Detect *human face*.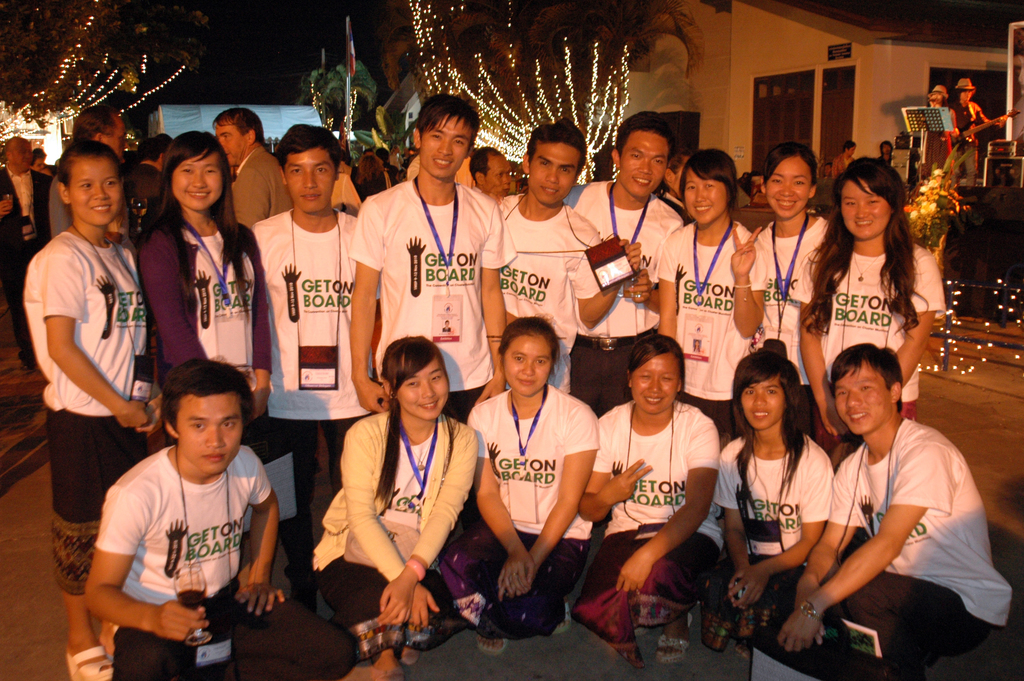
Detected at detection(173, 156, 224, 214).
